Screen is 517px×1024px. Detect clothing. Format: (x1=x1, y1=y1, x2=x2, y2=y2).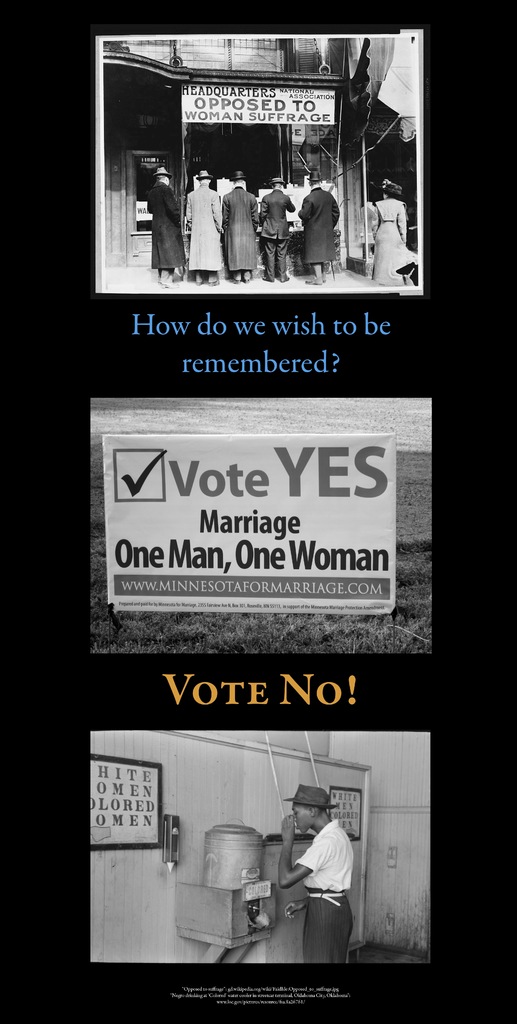
(x1=383, y1=190, x2=415, y2=278).
